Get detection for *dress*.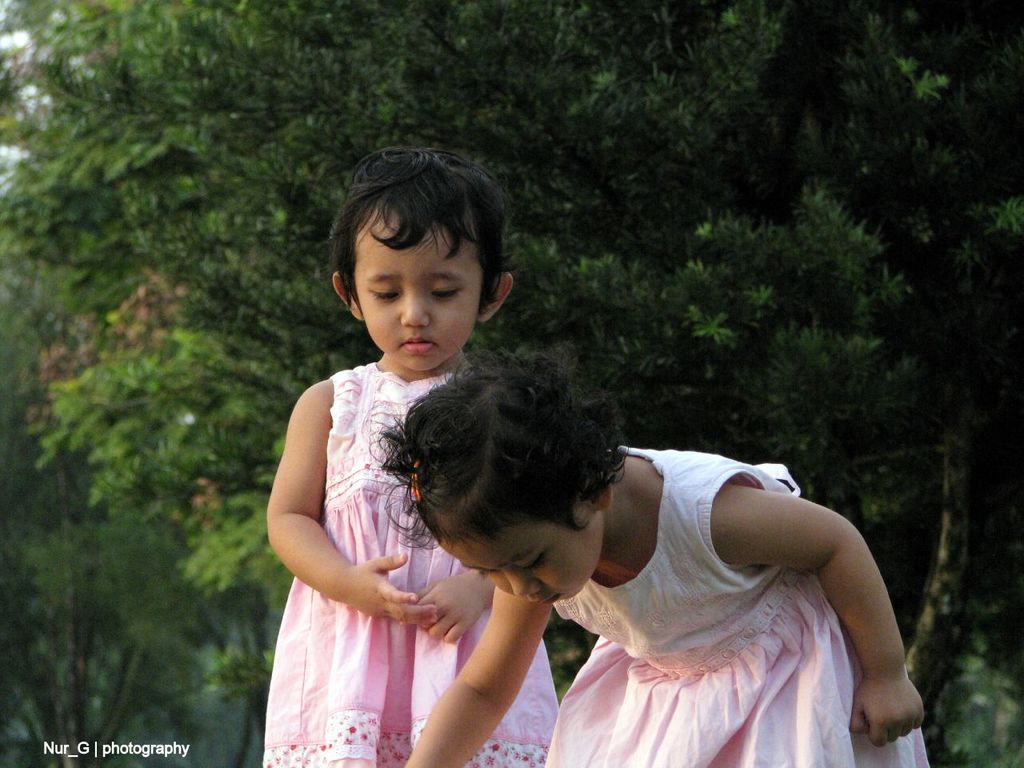
Detection: (260, 358, 562, 767).
